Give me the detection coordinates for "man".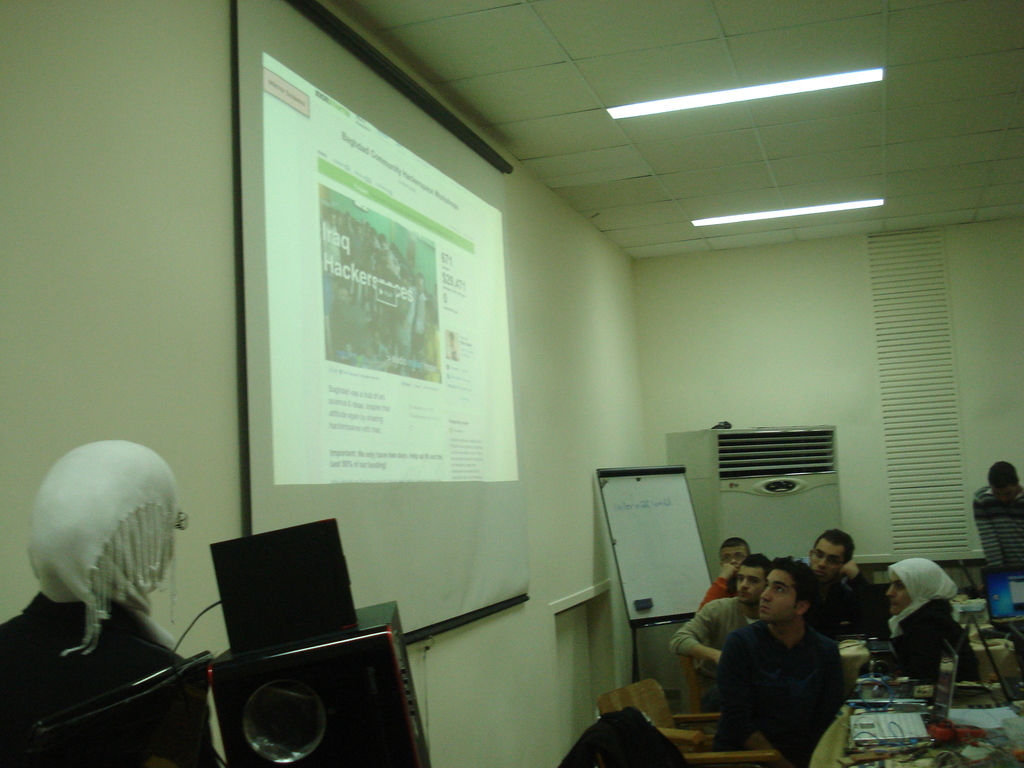
region(789, 531, 884, 651).
